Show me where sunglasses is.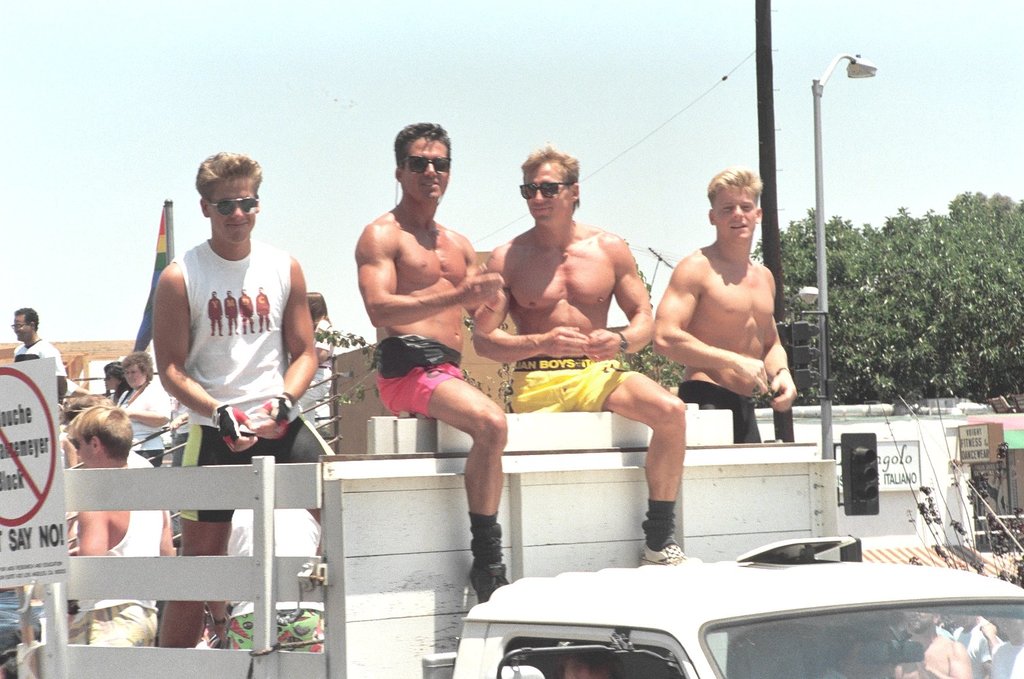
sunglasses is at BBox(212, 198, 260, 212).
